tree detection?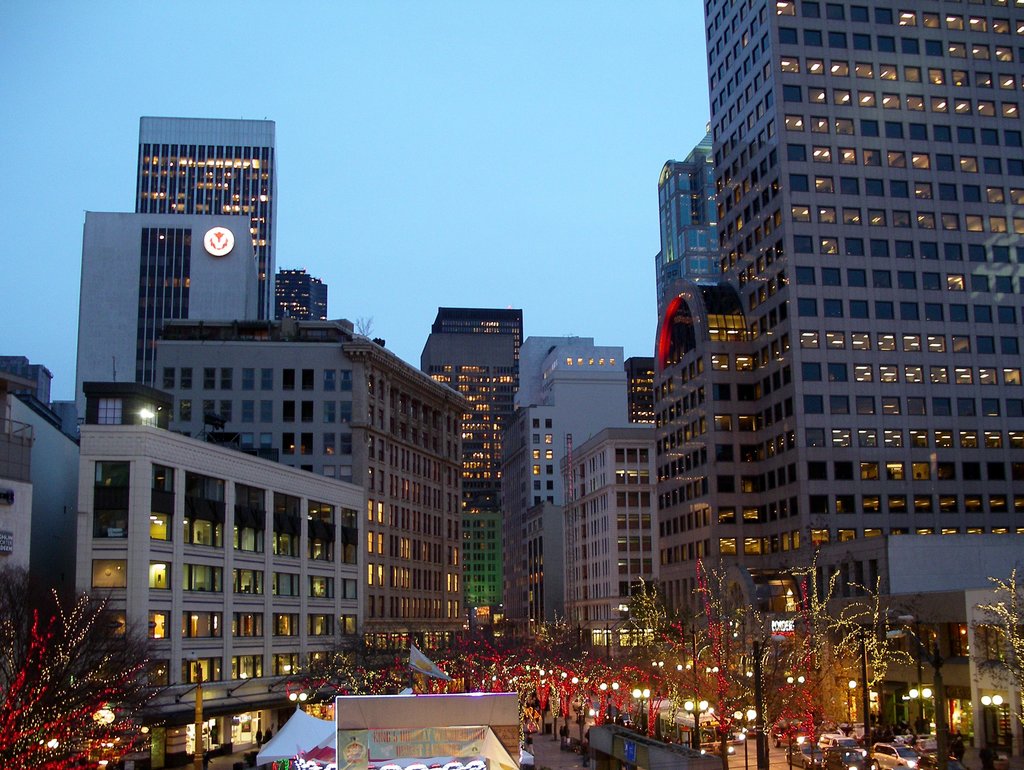
box(0, 582, 172, 769)
